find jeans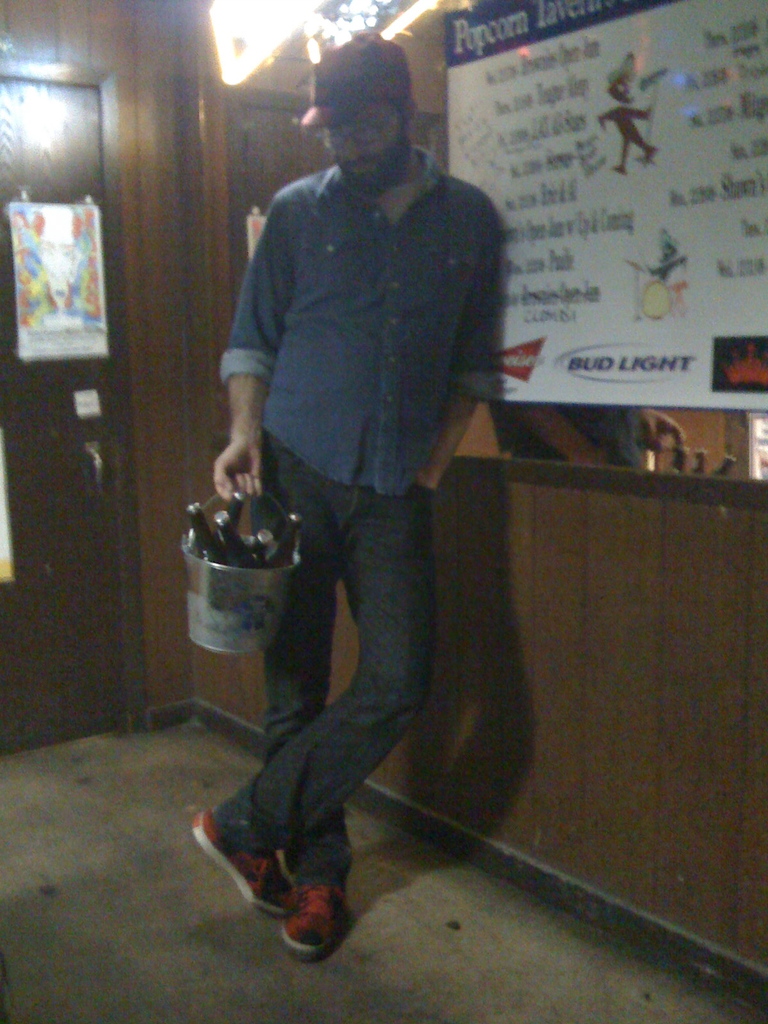
191,451,444,985
